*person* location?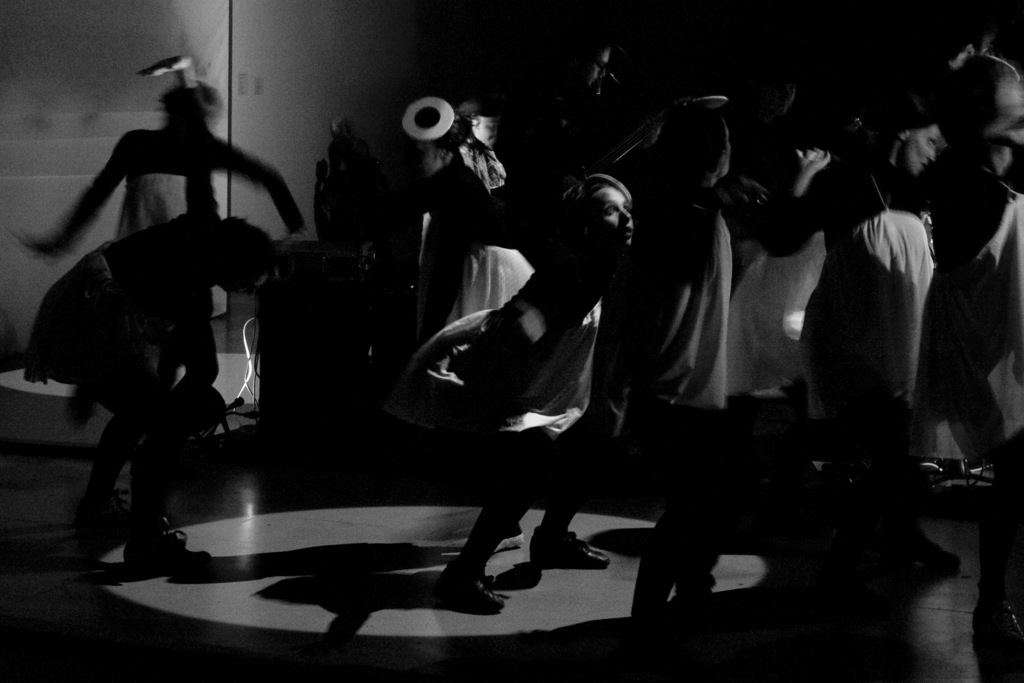
[x1=27, y1=53, x2=284, y2=563]
